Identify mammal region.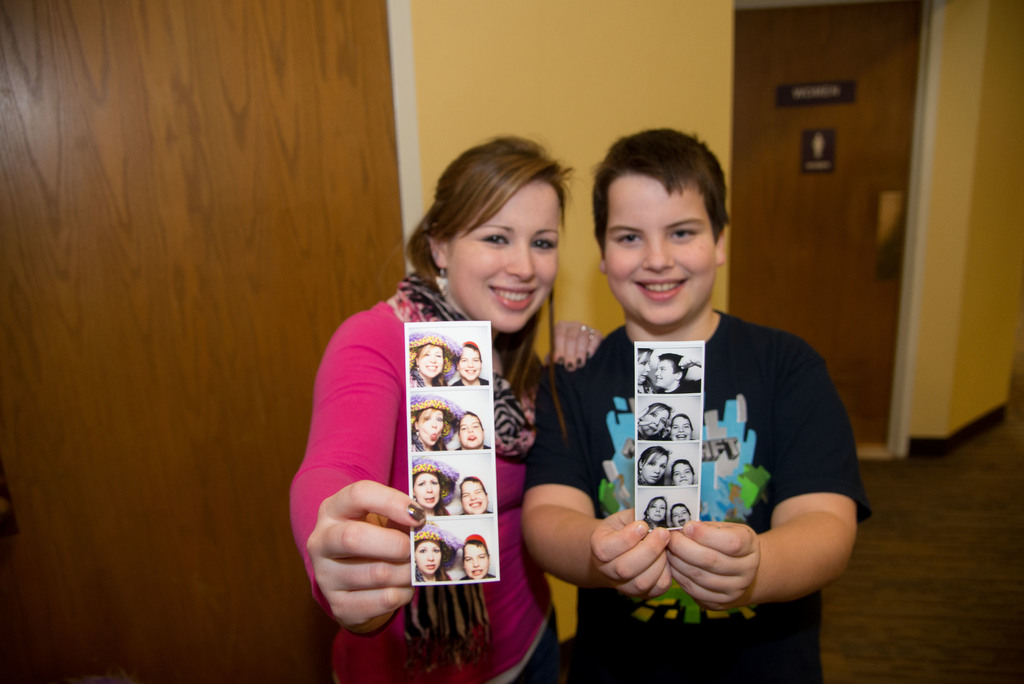
Region: rect(639, 443, 673, 489).
